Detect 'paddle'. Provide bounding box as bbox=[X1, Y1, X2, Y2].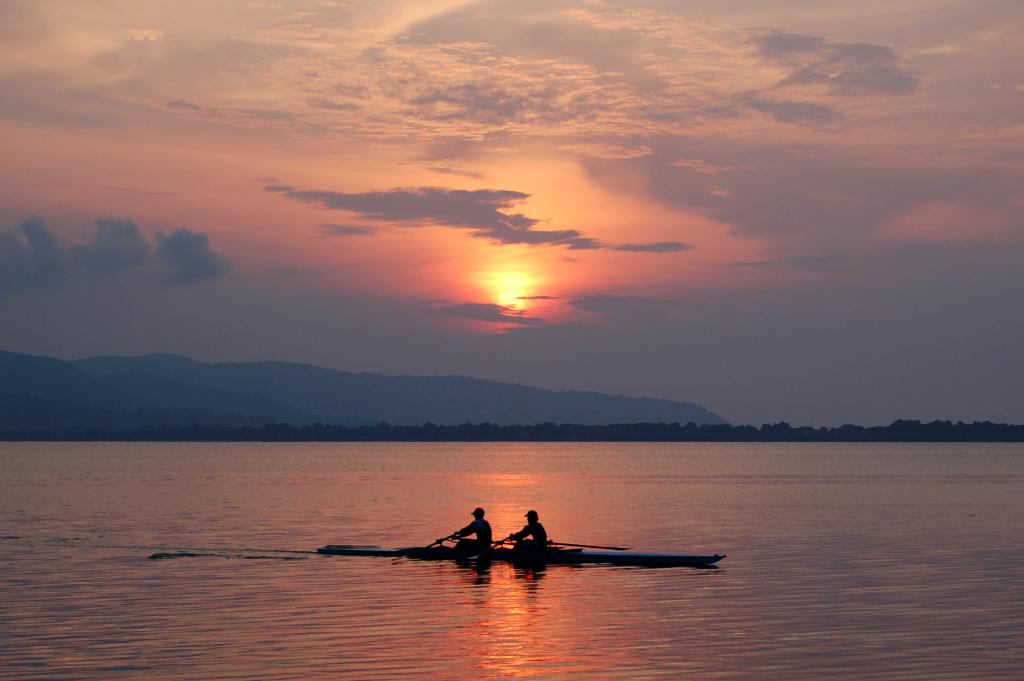
bbox=[424, 531, 454, 545].
